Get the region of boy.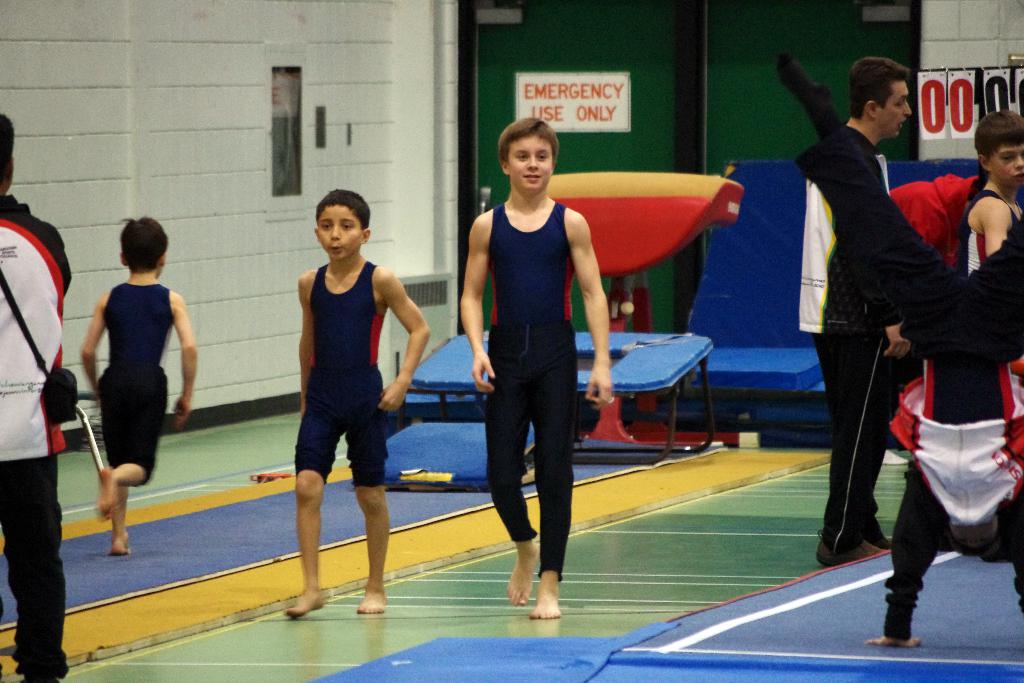
{"left": 282, "top": 188, "right": 432, "bottom": 618}.
